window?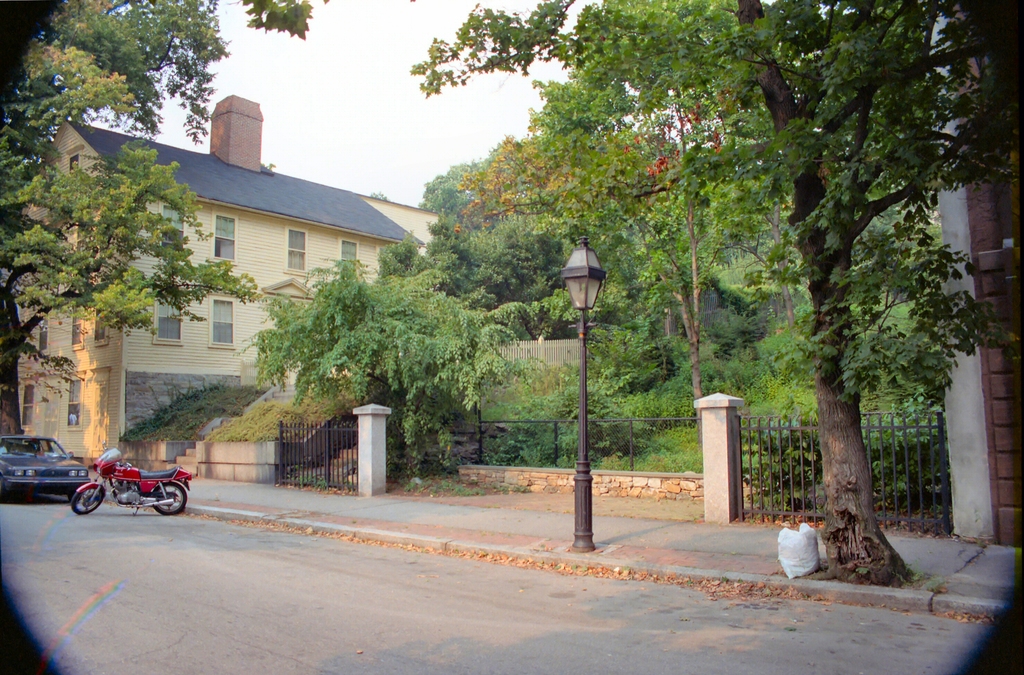
pyautogui.locateOnScreen(22, 379, 36, 424)
